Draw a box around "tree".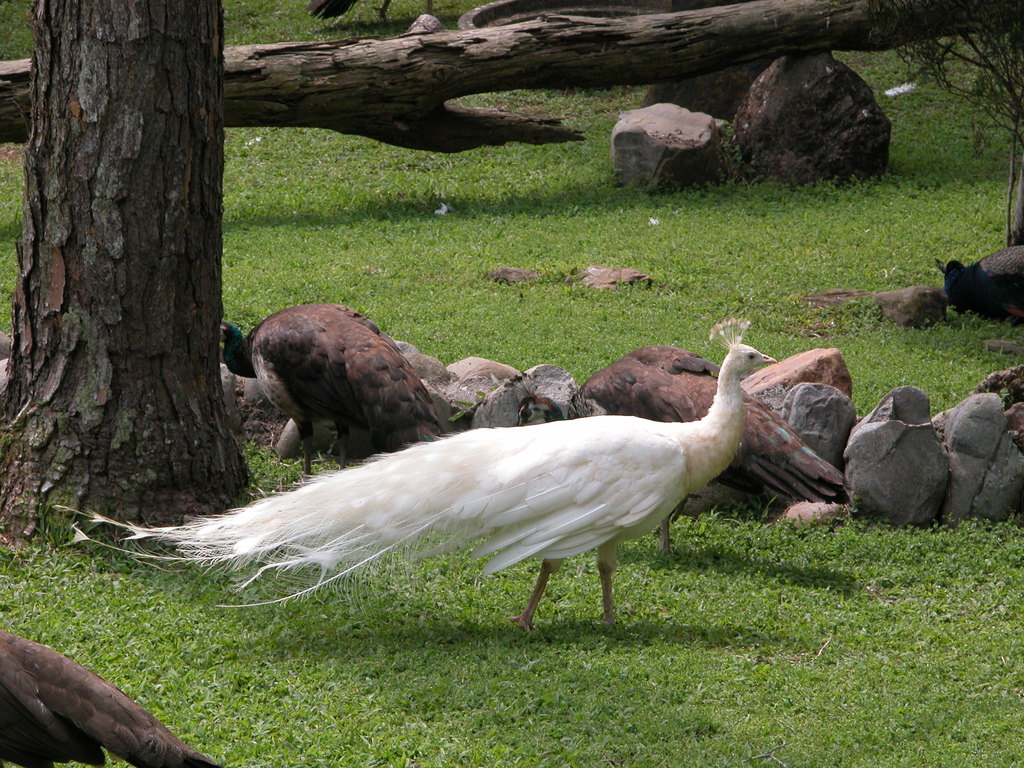
[904,0,1023,248].
